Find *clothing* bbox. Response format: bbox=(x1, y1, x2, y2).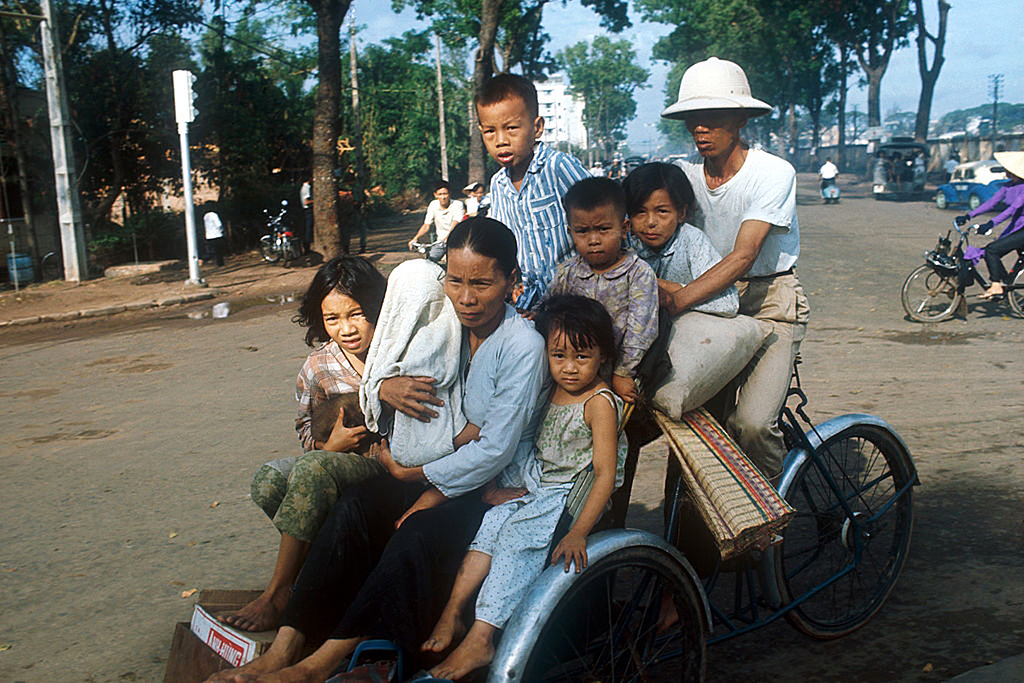
bbox=(490, 141, 596, 315).
